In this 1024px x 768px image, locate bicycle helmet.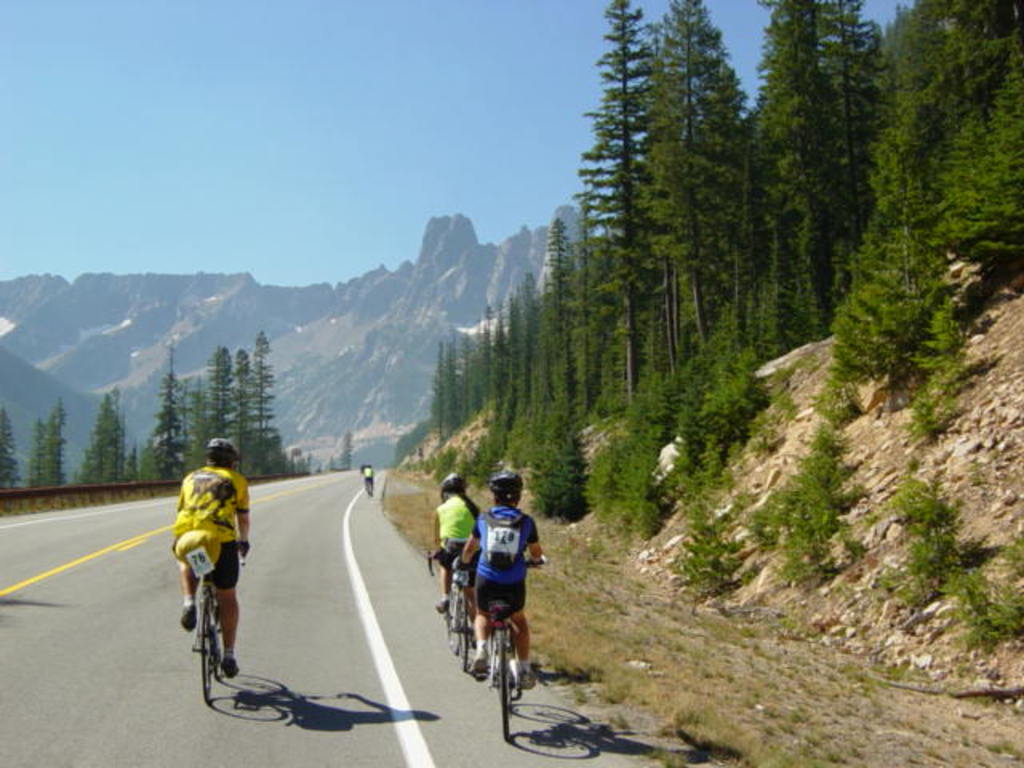
Bounding box: bbox(210, 432, 242, 464).
